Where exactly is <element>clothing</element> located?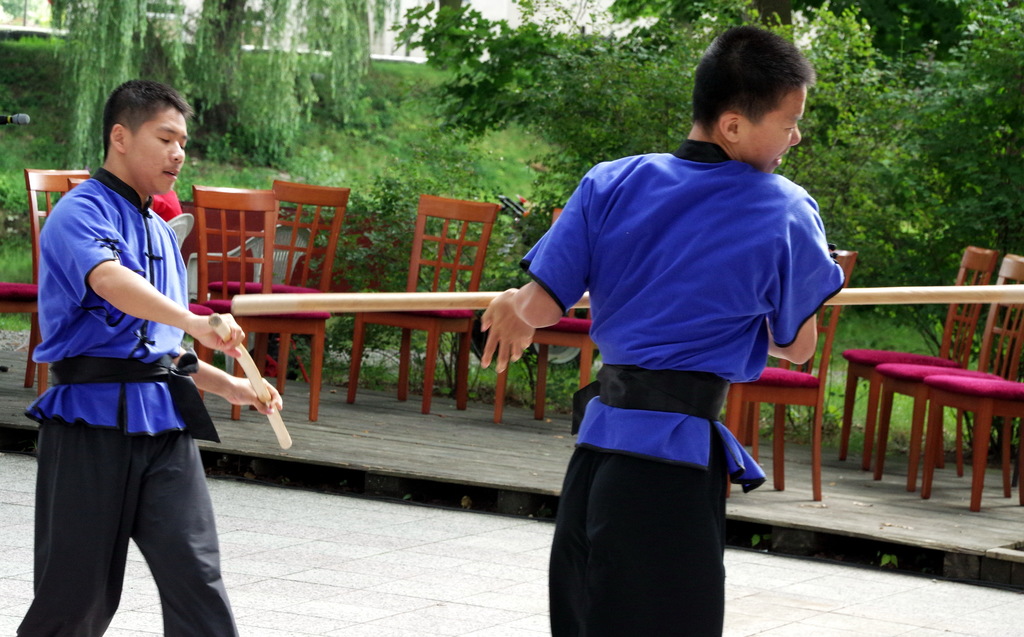
Its bounding box is 539/128/801/595.
